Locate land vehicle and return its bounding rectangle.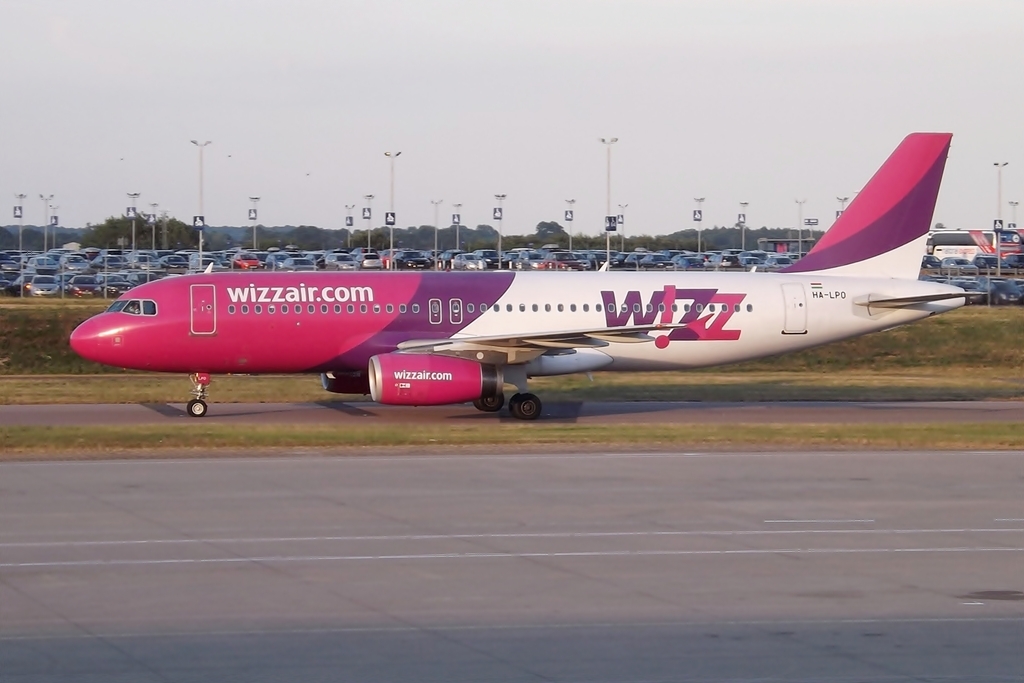
select_region(748, 255, 760, 266).
